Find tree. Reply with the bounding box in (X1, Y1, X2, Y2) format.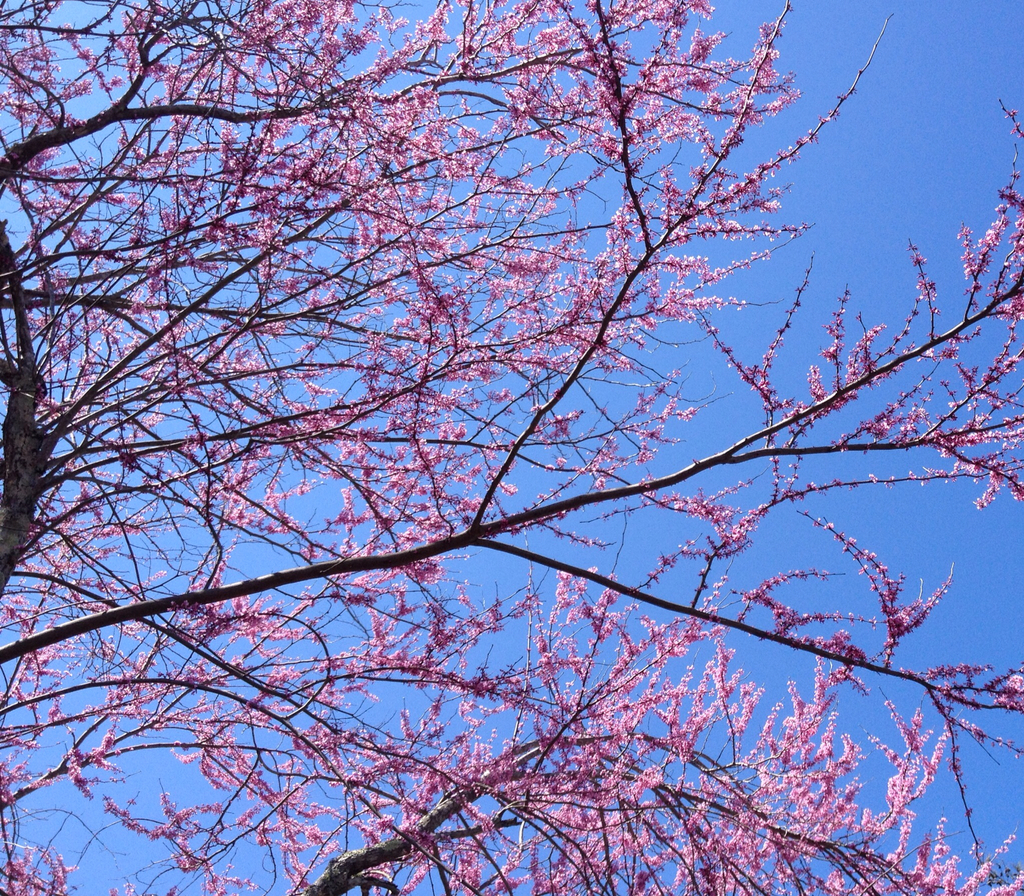
(0, 0, 1023, 895).
